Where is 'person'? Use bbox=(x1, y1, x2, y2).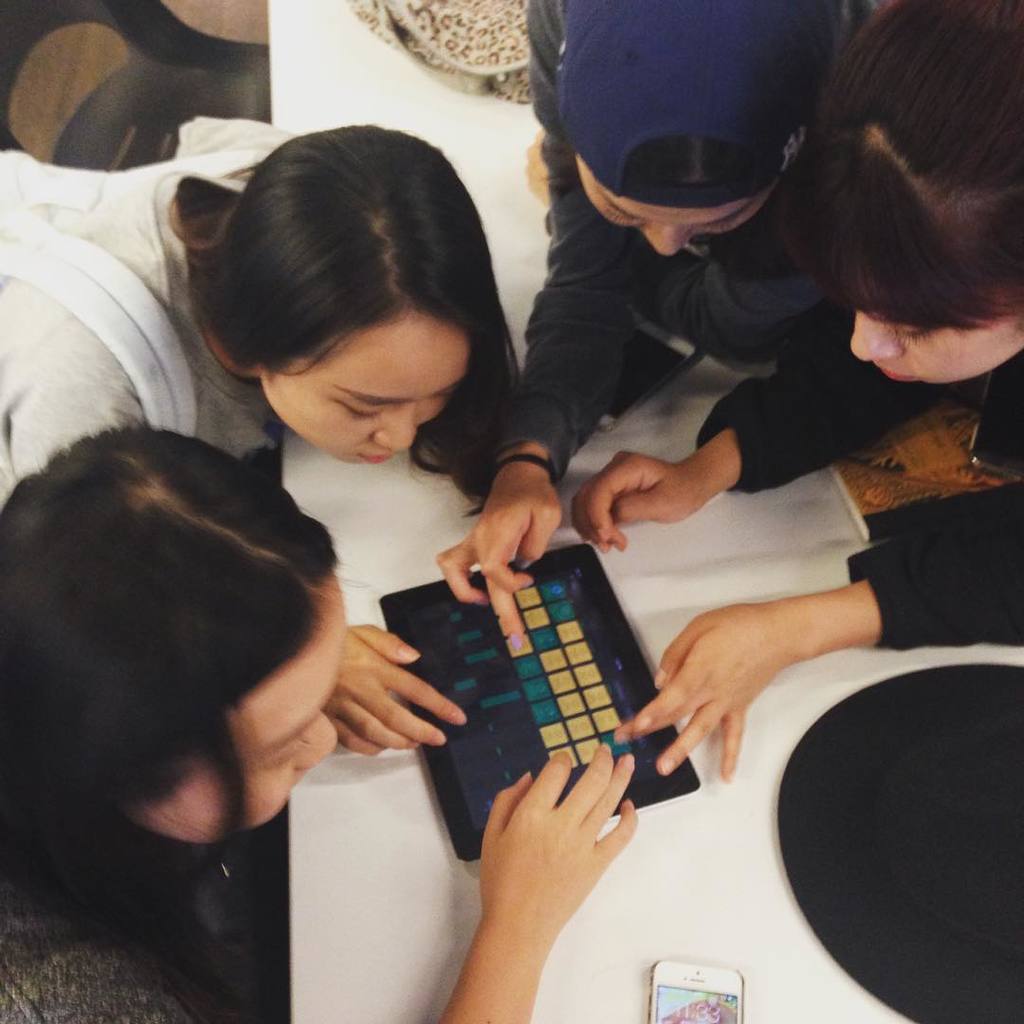
bbox=(575, 0, 1023, 779).
